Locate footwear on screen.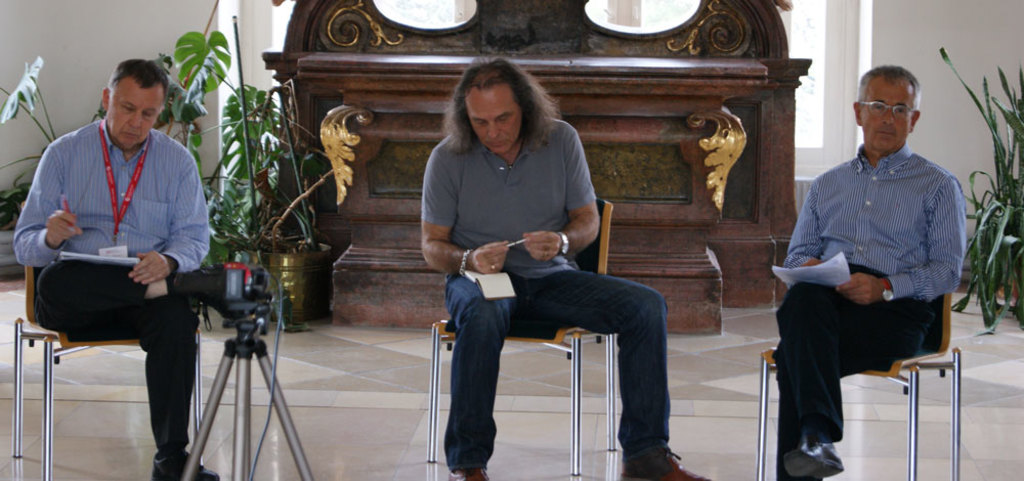
On screen at x1=251, y1=263, x2=264, y2=286.
